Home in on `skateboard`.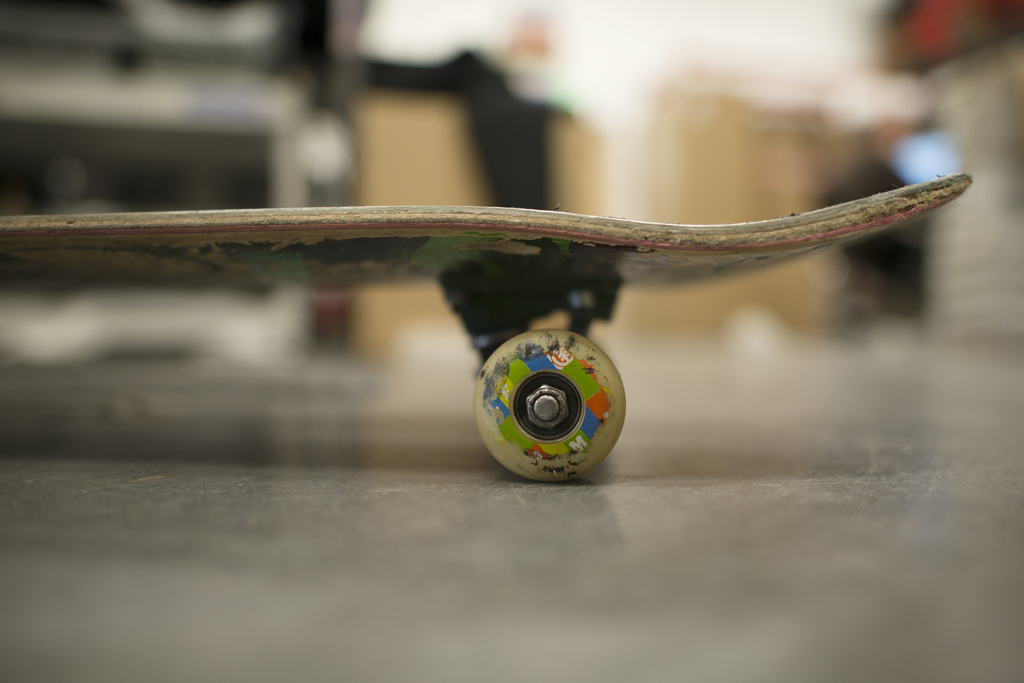
Homed in at box(0, 174, 974, 485).
